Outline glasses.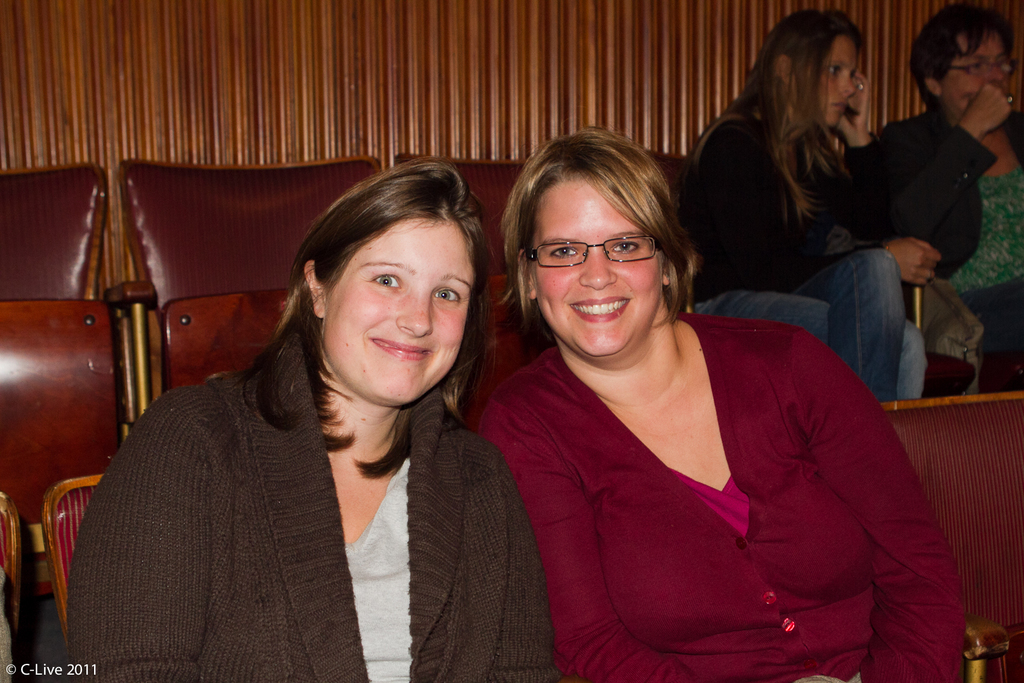
Outline: Rect(949, 60, 1020, 76).
